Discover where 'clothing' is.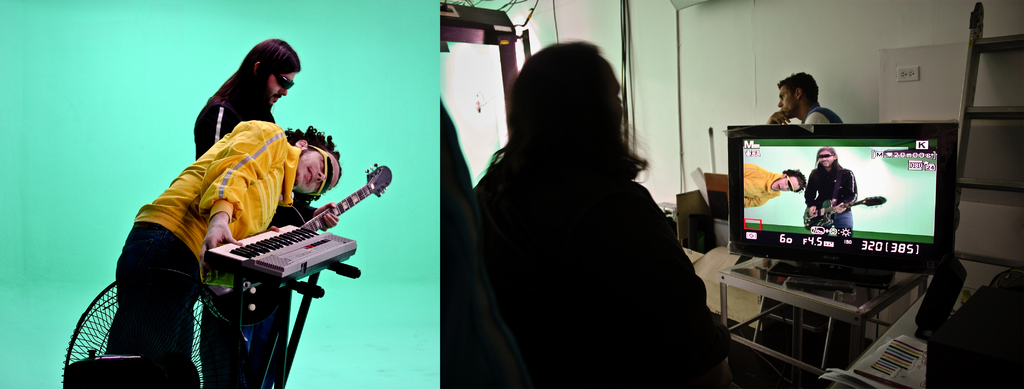
Discovered at detection(113, 118, 289, 376).
